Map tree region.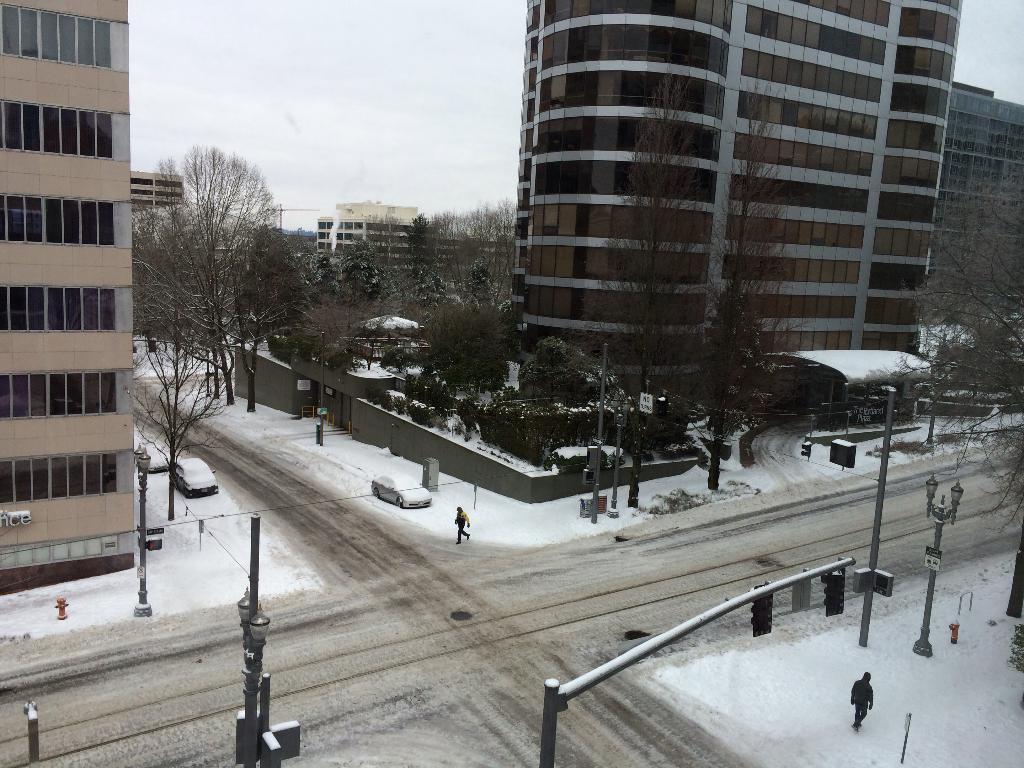
Mapped to <box>133,328,232,524</box>.
